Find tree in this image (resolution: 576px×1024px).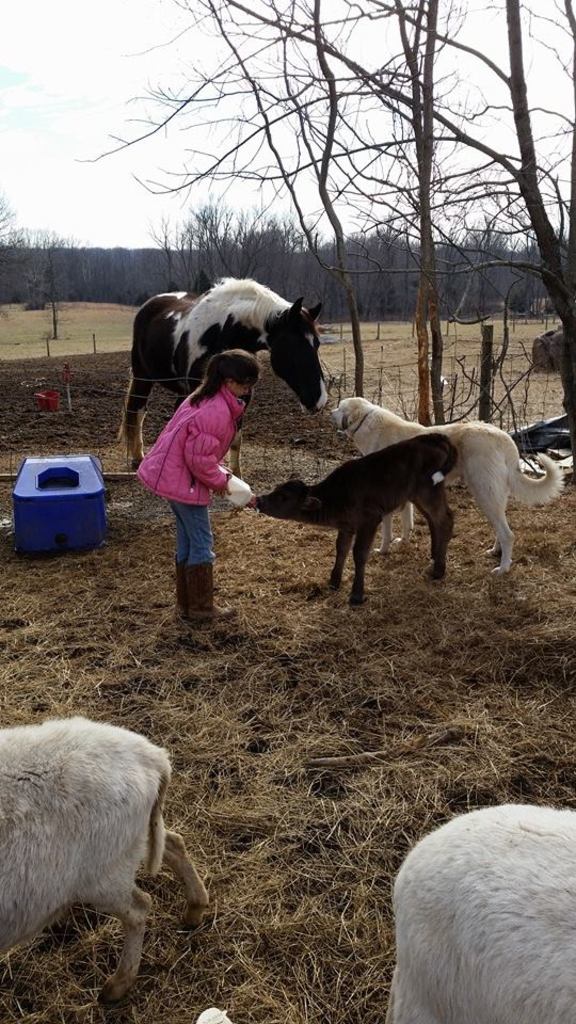
rect(80, 0, 575, 419).
